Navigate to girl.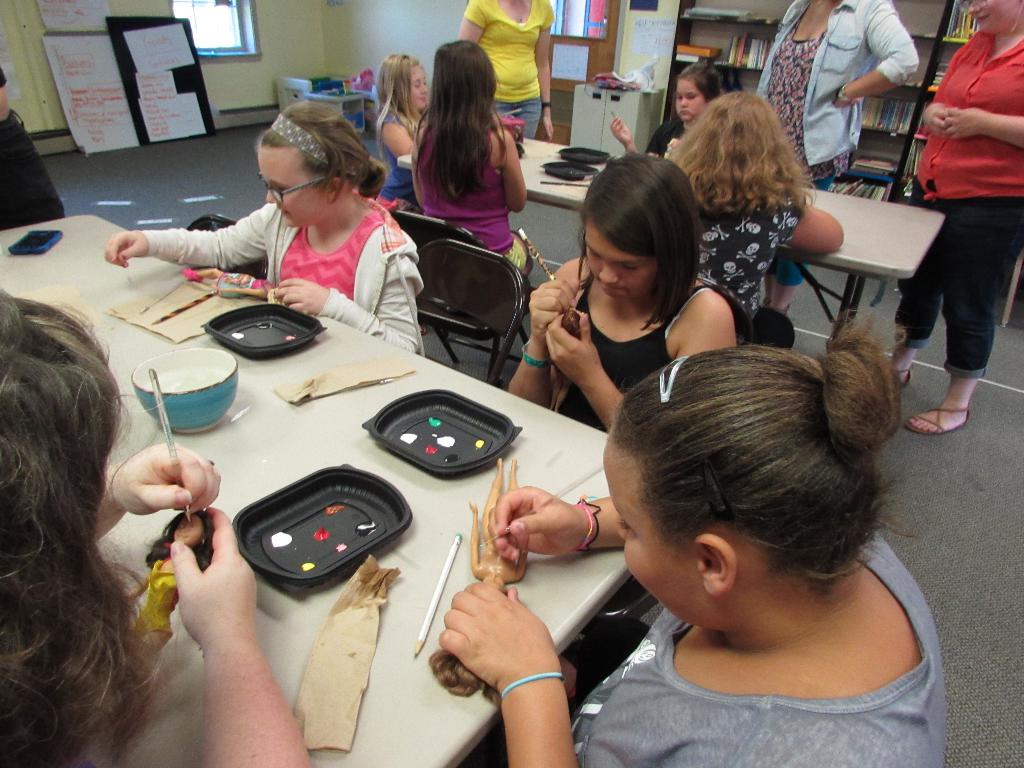
Navigation target: detection(758, 0, 921, 317).
